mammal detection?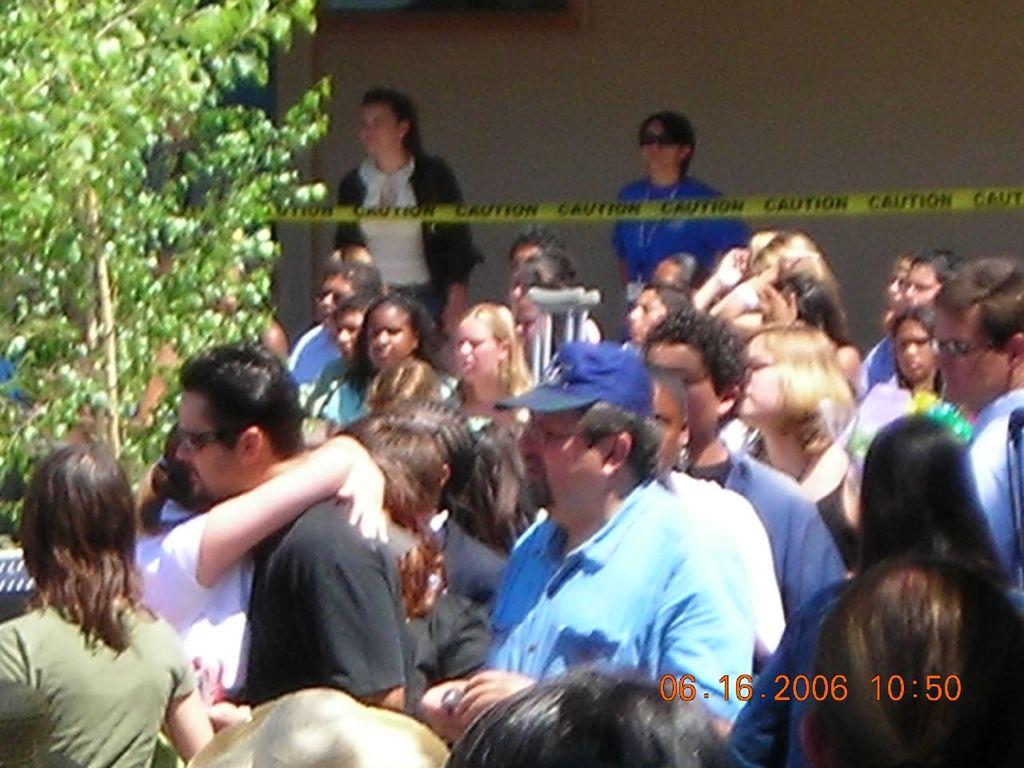
pyautogui.locateOnScreen(0, 430, 195, 747)
